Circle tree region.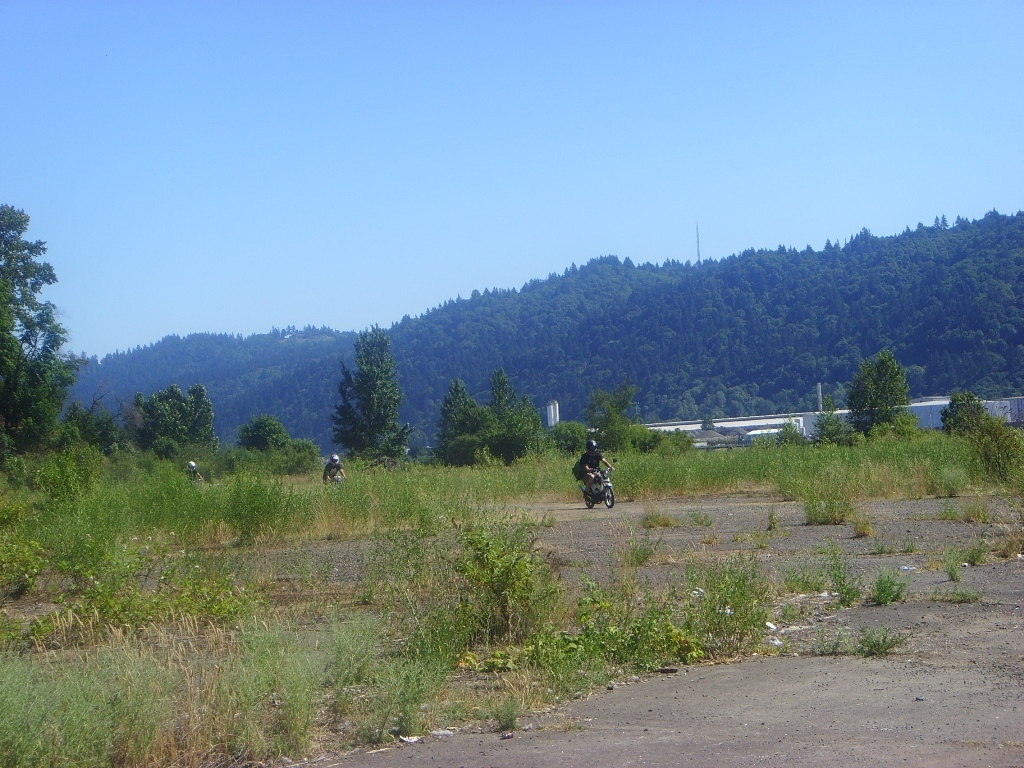
Region: bbox=[0, 210, 87, 462].
